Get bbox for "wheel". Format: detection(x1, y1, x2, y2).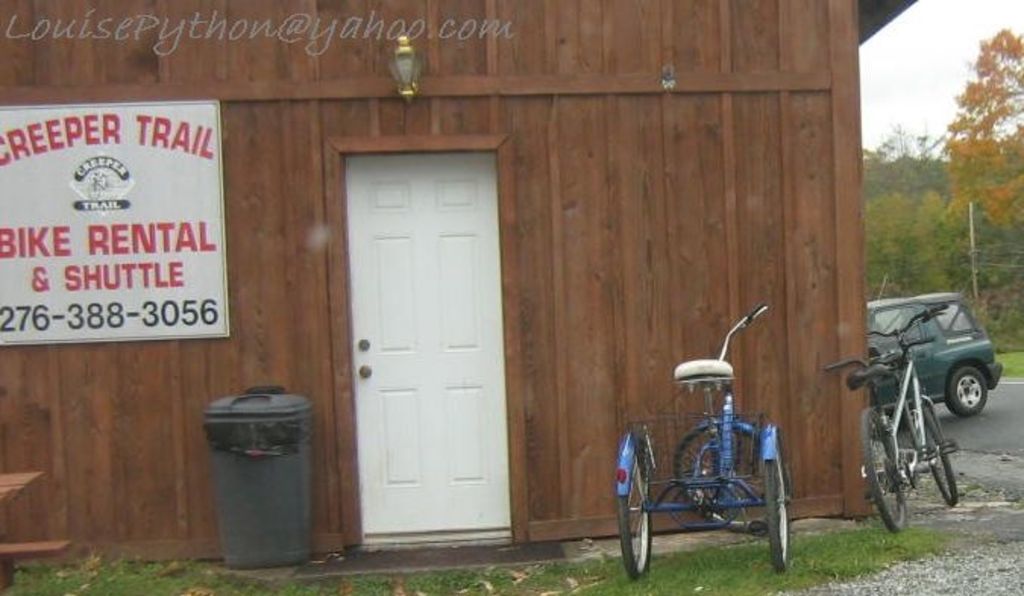
detection(674, 420, 789, 526).
